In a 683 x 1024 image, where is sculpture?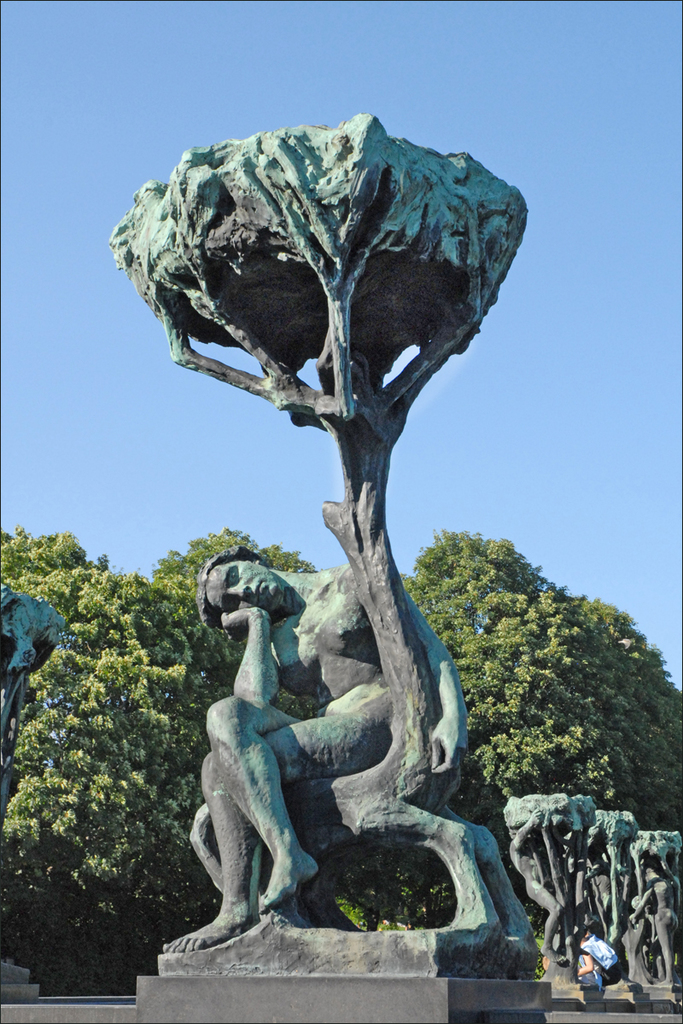
141,134,538,945.
